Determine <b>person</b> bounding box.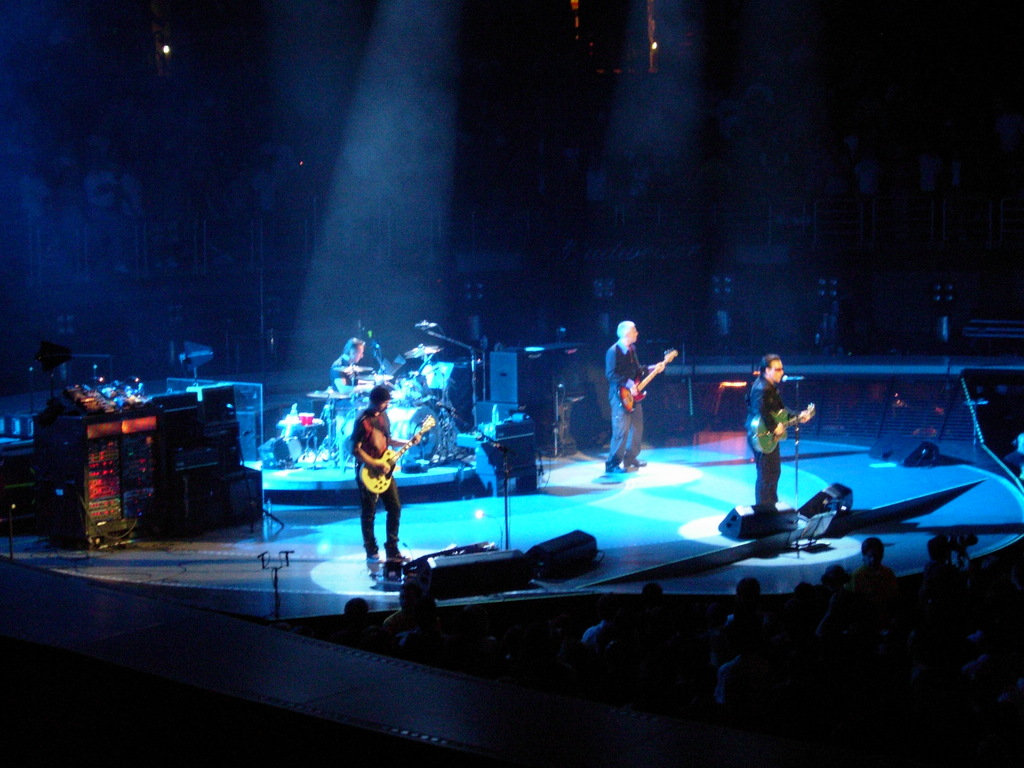
Determined: region(745, 355, 808, 515).
